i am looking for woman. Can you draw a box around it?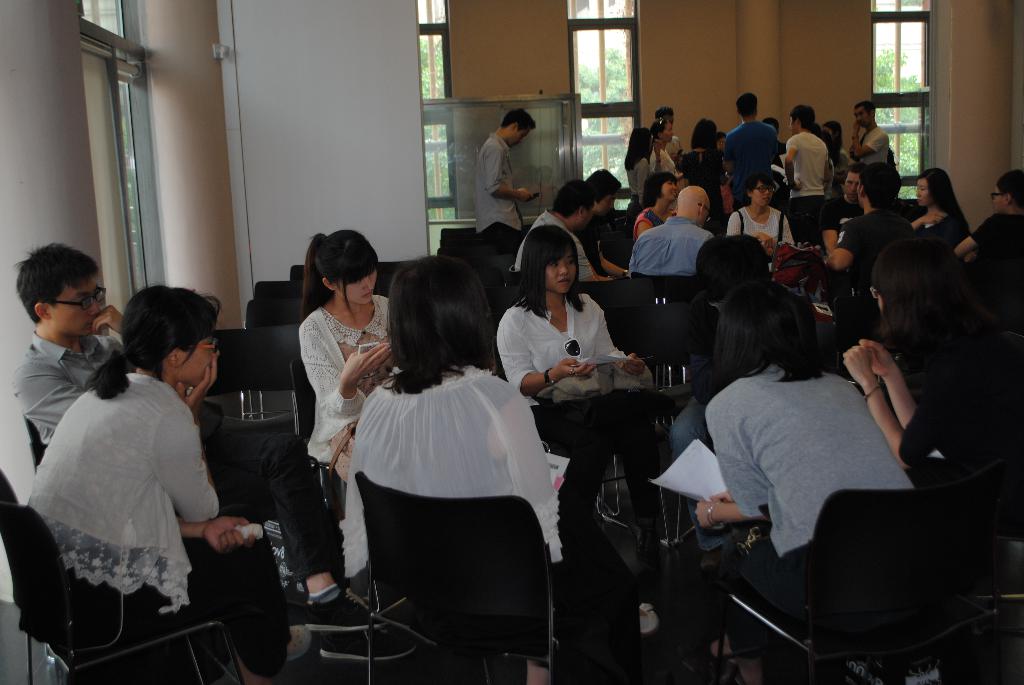
Sure, the bounding box is {"x1": 636, "y1": 175, "x2": 679, "y2": 240}.
